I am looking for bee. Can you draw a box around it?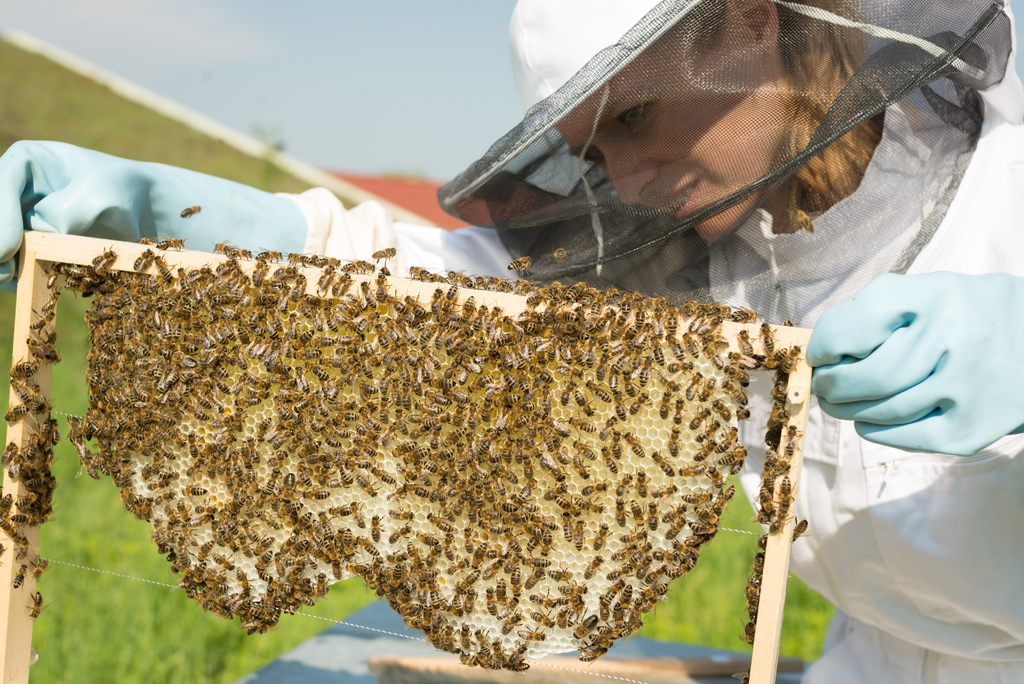
Sure, the bounding box is (588,379,611,406).
